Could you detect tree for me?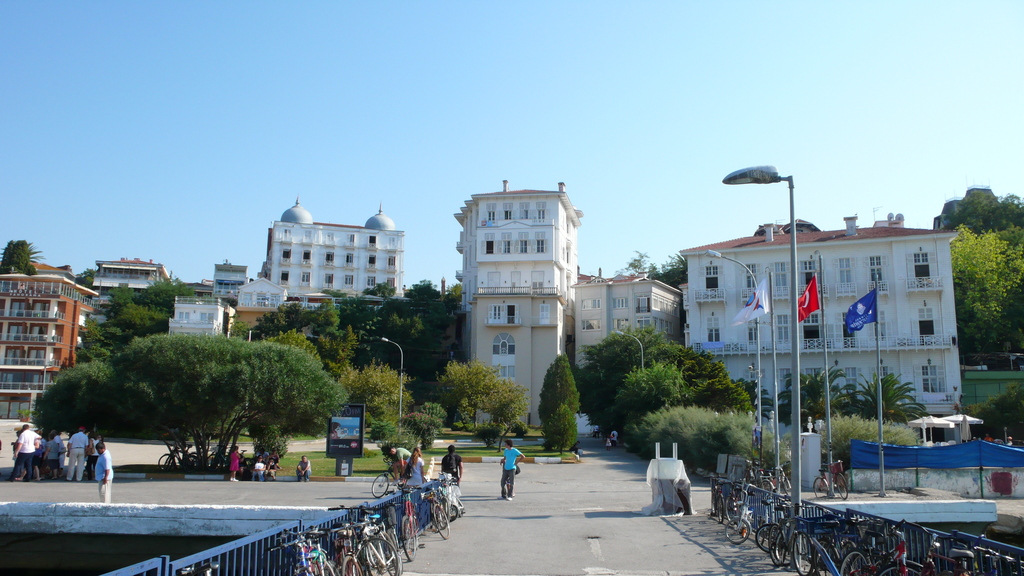
Detection result: 0 235 35 273.
